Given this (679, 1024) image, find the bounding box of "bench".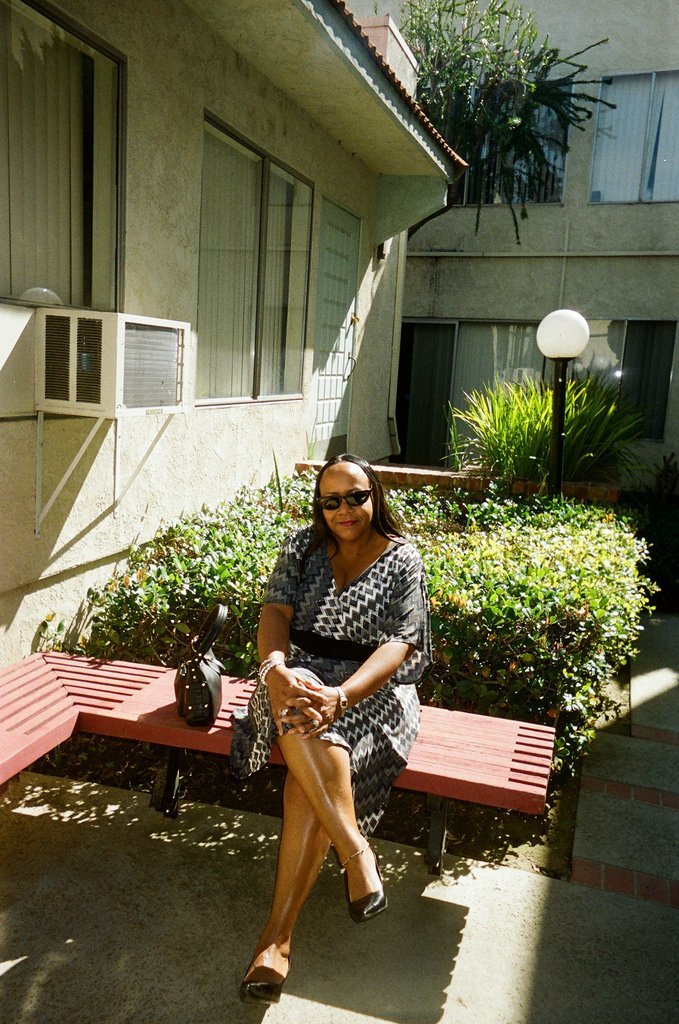
0,650,554,876.
